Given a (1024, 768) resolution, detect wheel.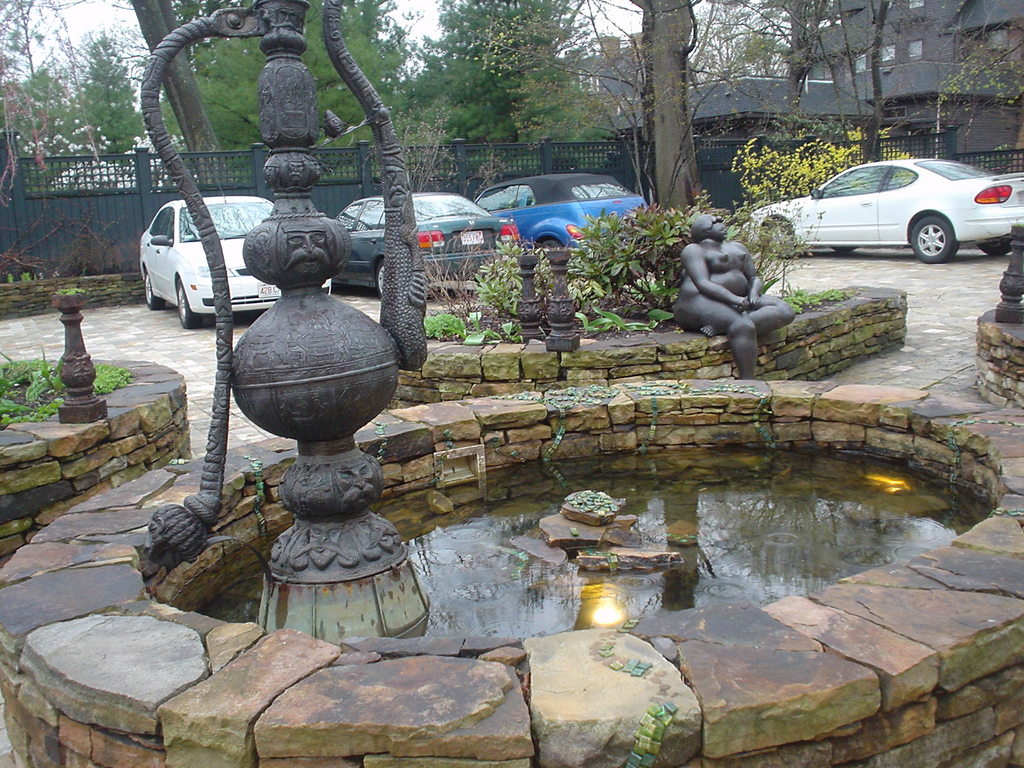
(832, 248, 853, 254).
